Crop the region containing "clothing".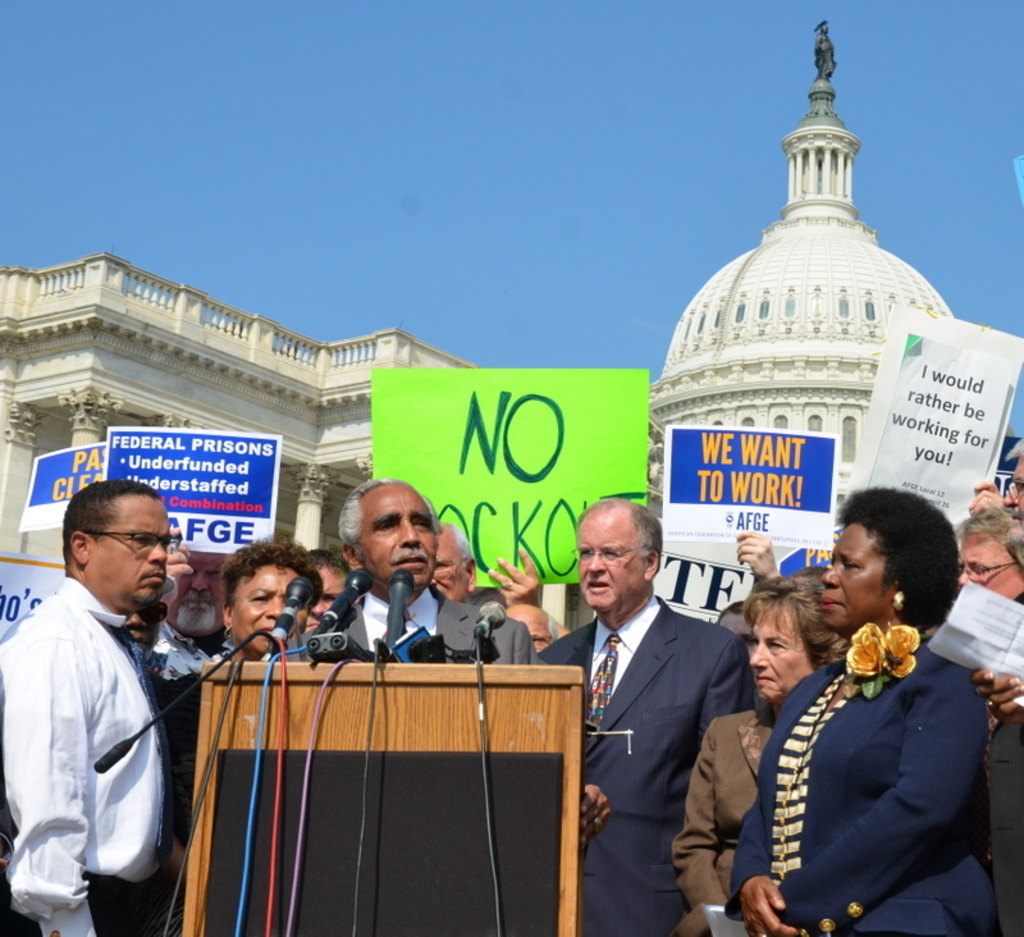
Crop region: pyautogui.locateOnScreen(317, 582, 529, 699).
